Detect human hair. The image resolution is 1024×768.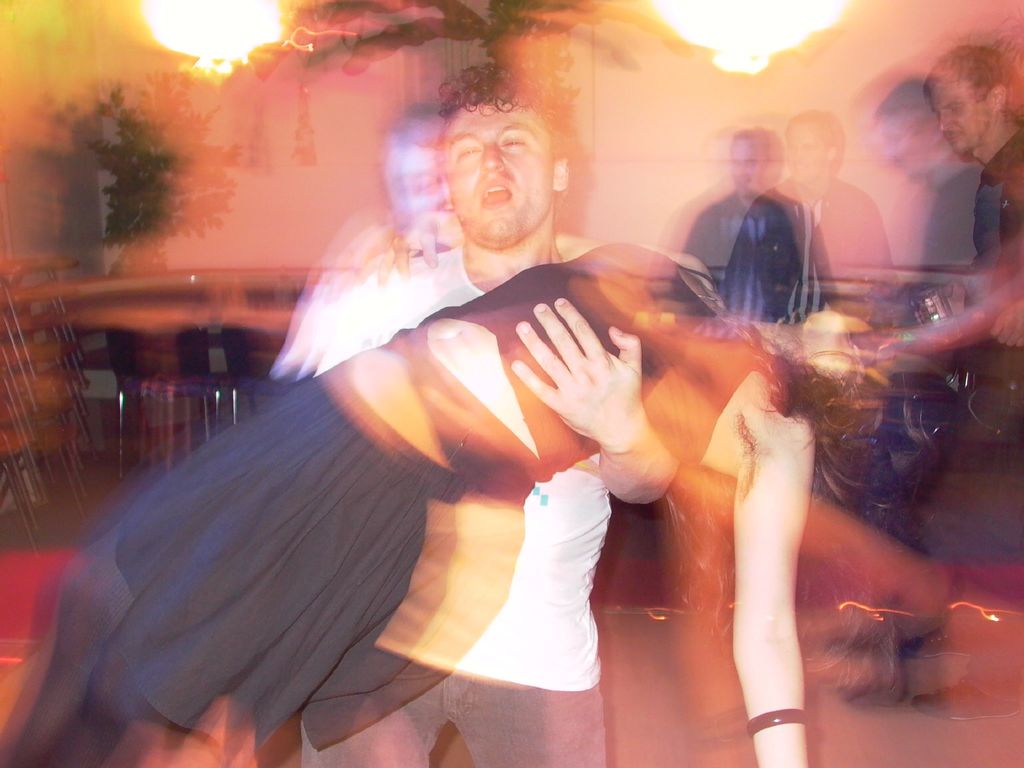
919 44 1002 103.
